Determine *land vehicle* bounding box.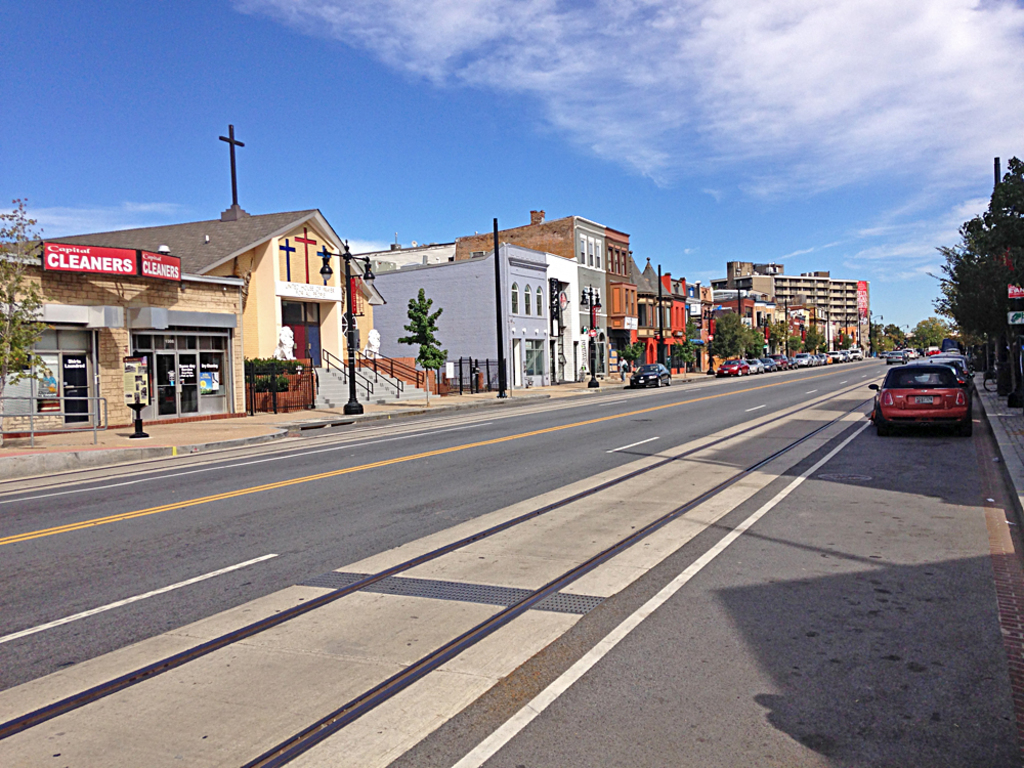
Determined: (x1=885, y1=347, x2=909, y2=365).
